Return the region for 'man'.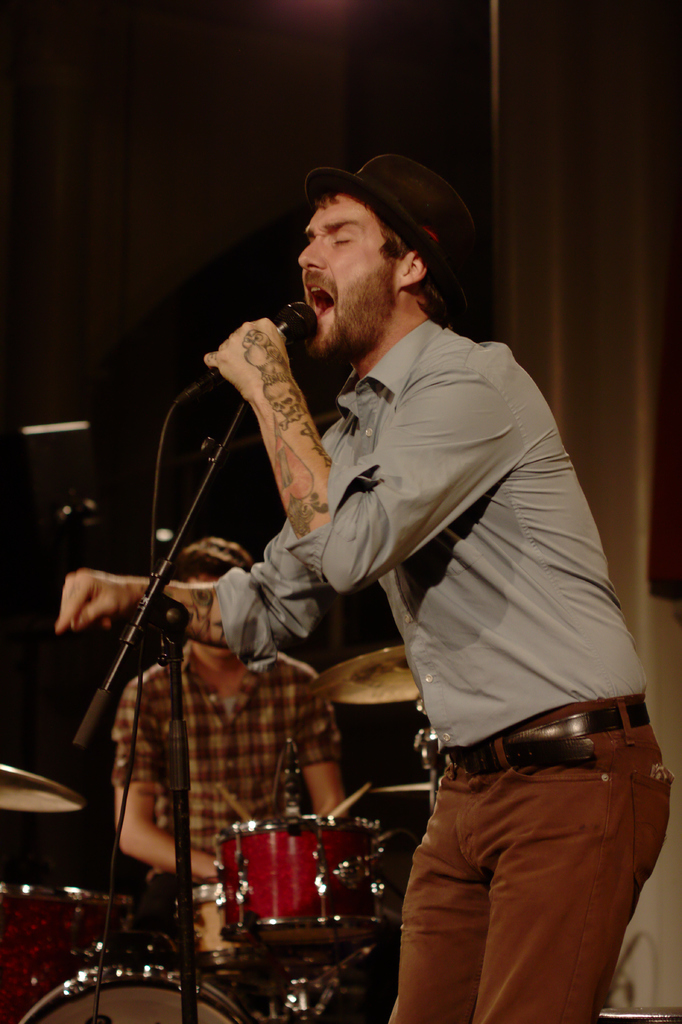
113/536/347/883.
